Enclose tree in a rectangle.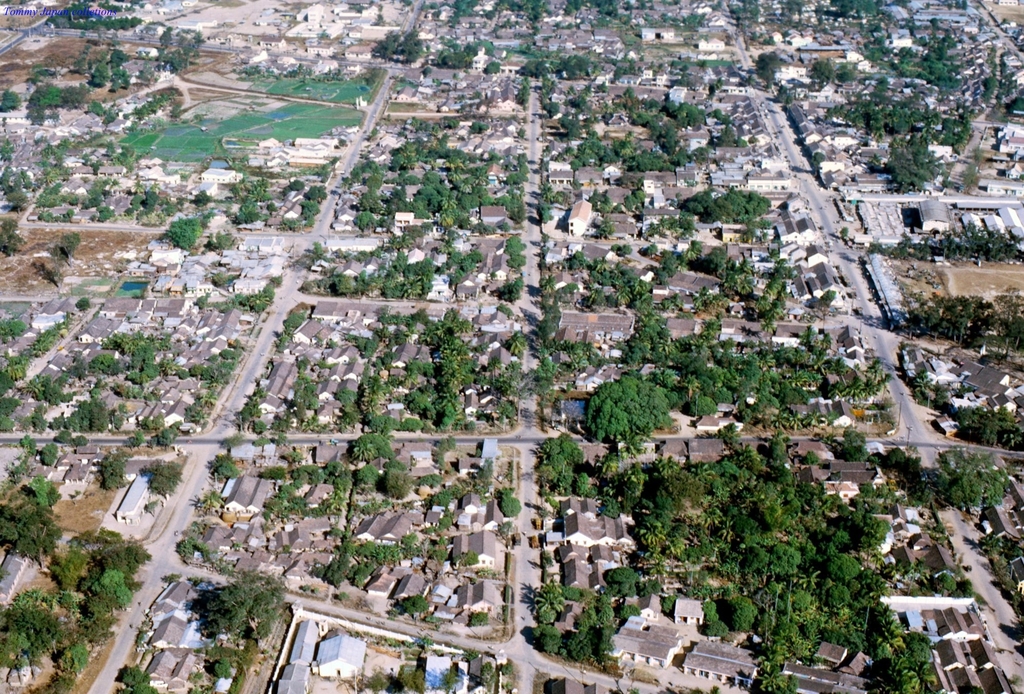
(left=301, top=237, right=335, bottom=270).
